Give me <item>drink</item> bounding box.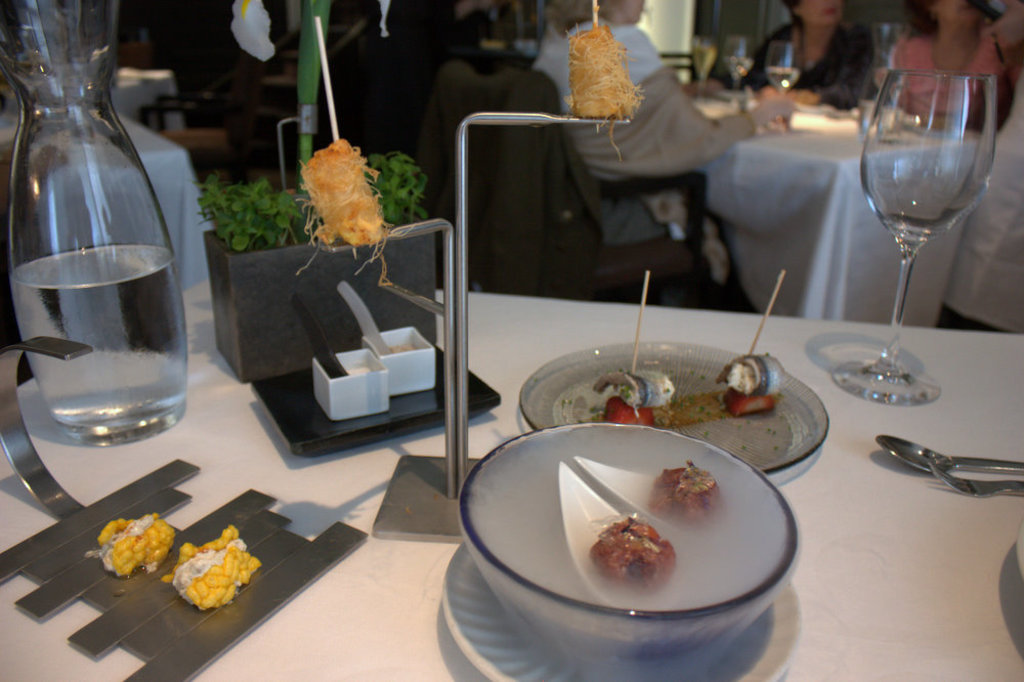
<box>15,57,184,478</box>.
